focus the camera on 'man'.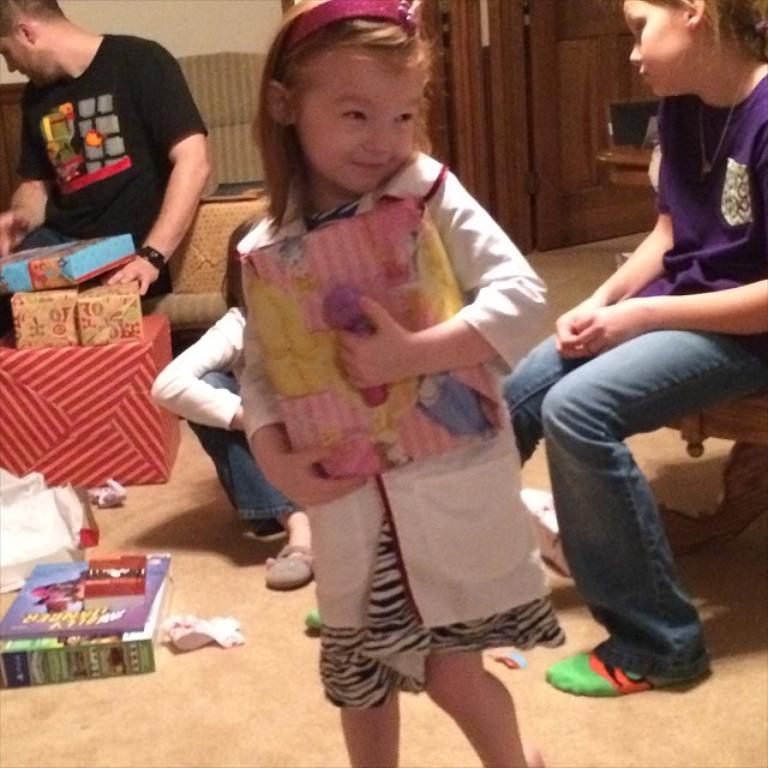
Focus region: locate(0, 0, 204, 302).
